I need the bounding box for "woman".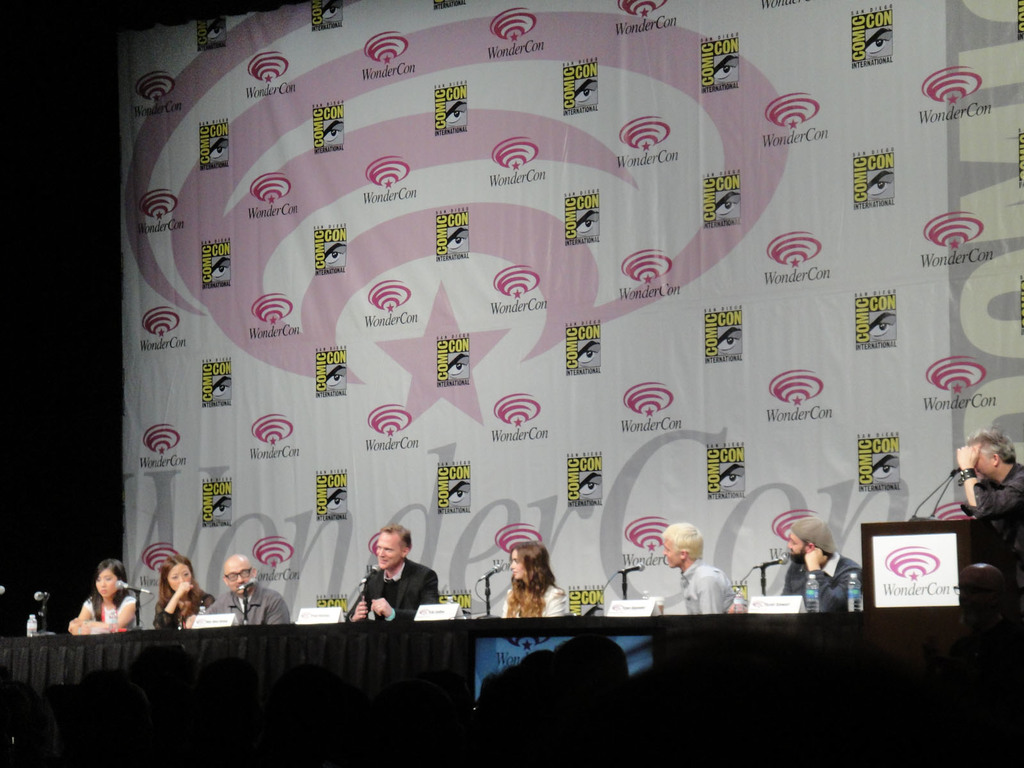
Here it is: (x1=155, y1=550, x2=213, y2=630).
